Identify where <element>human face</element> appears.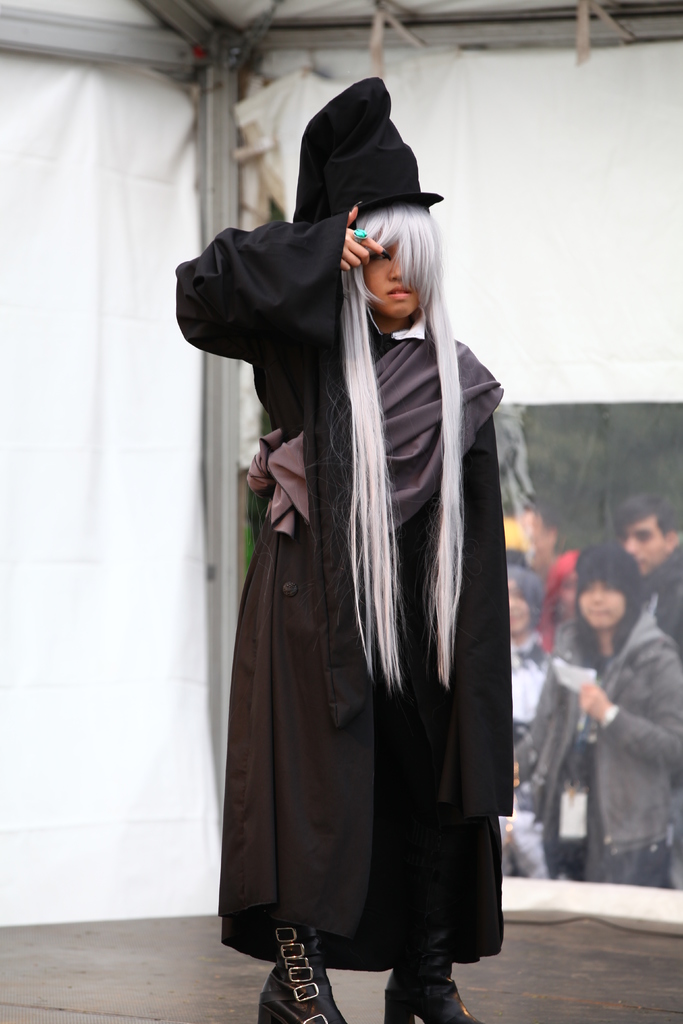
Appears at 568, 564, 633, 636.
